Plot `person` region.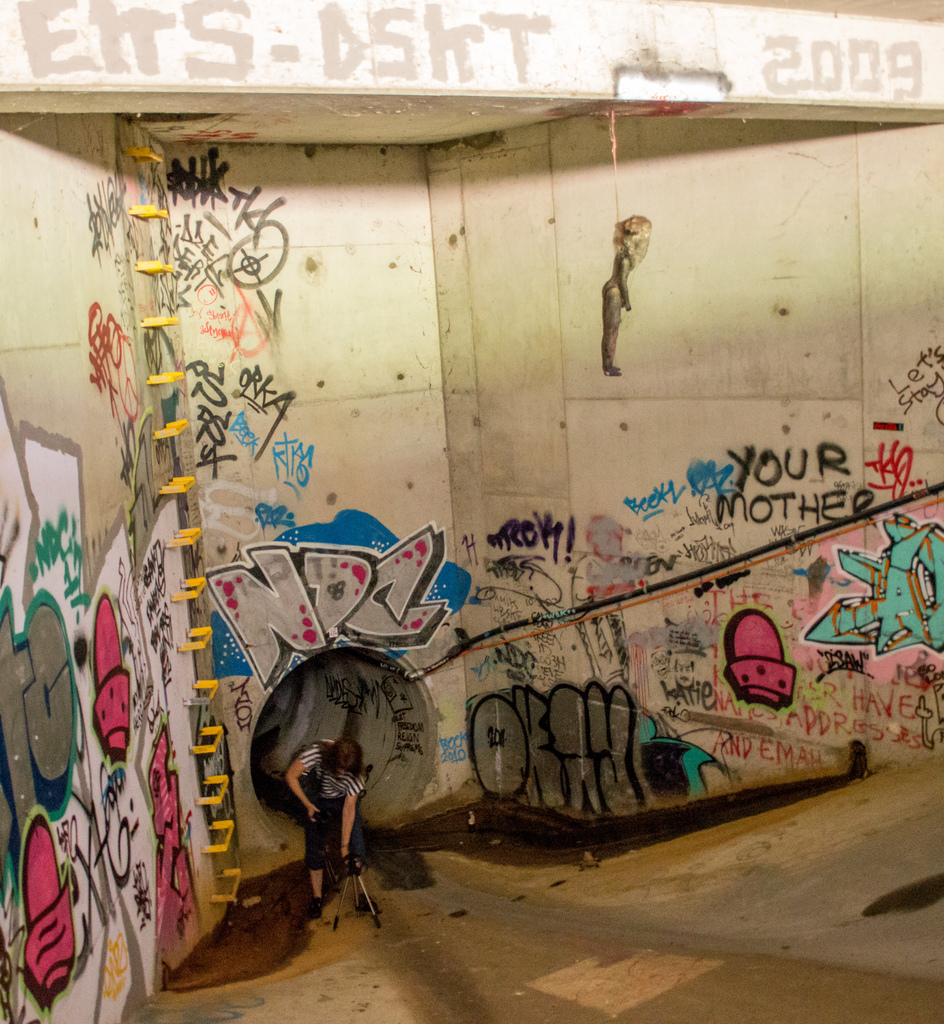
Plotted at 276/728/378/888.
